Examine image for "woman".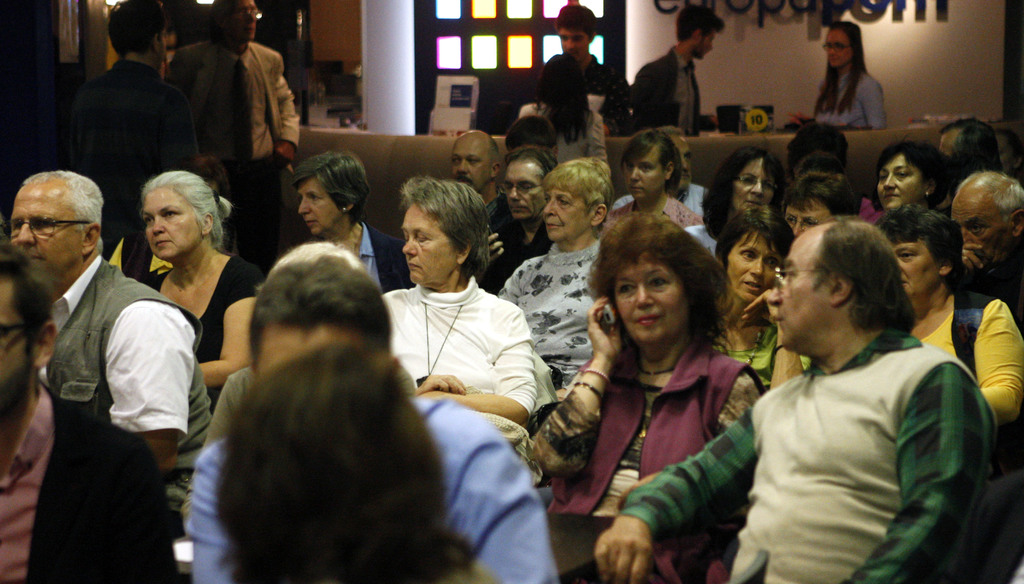
Examination result: pyautogui.locateOnScreen(868, 206, 1023, 446).
